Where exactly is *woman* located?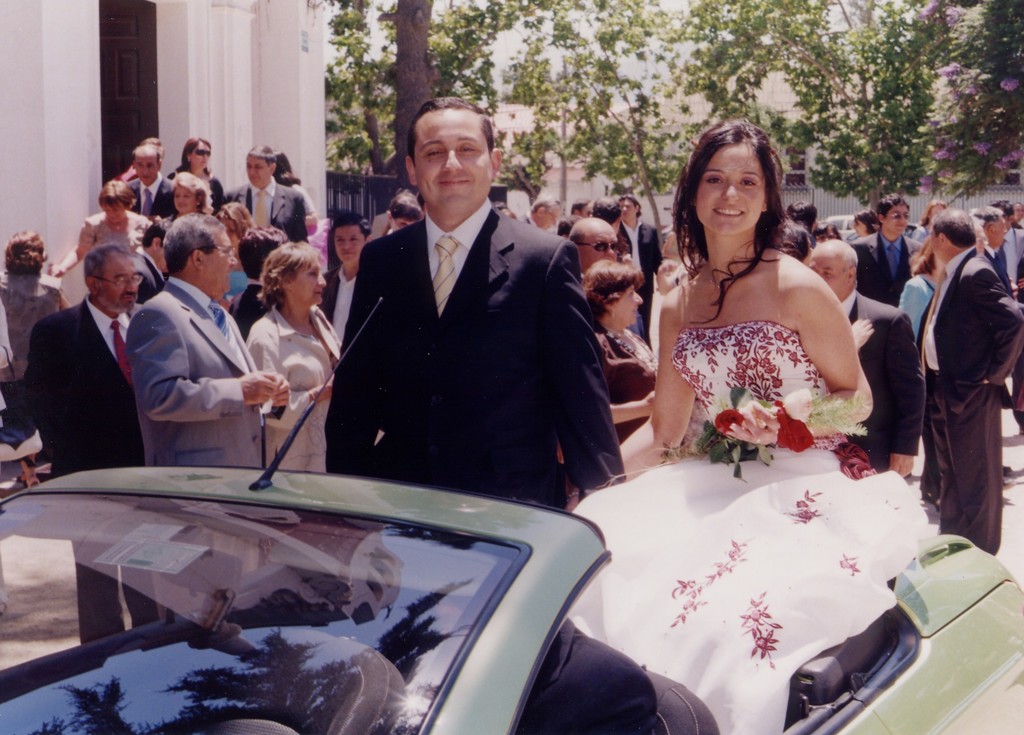
Its bounding box is [159, 173, 215, 228].
